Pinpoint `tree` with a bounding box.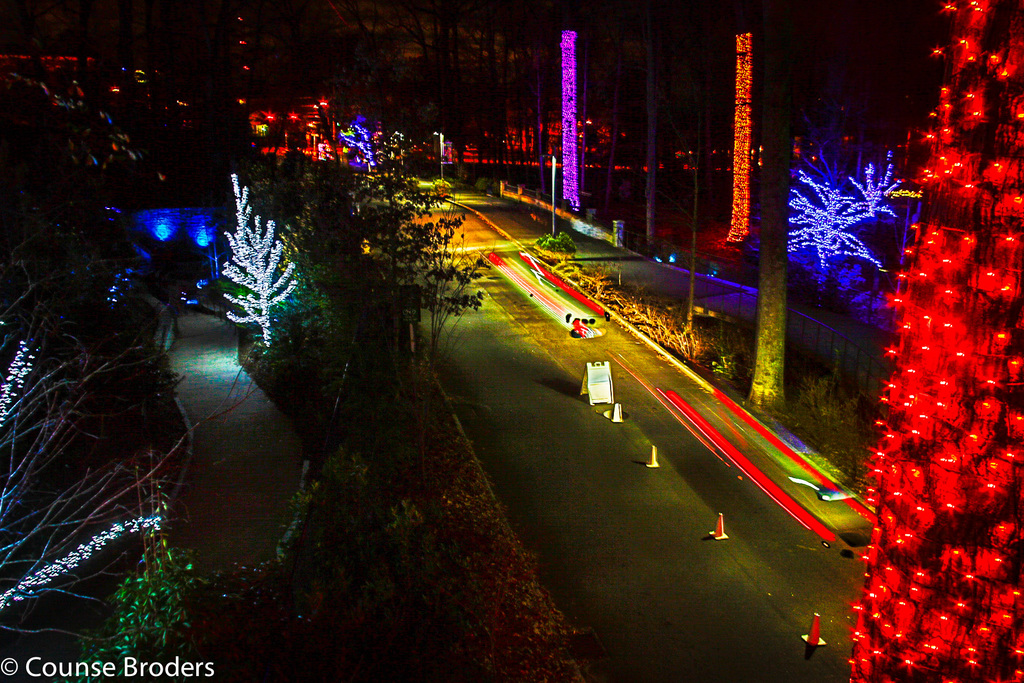
left=292, top=154, right=499, bottom=439.
